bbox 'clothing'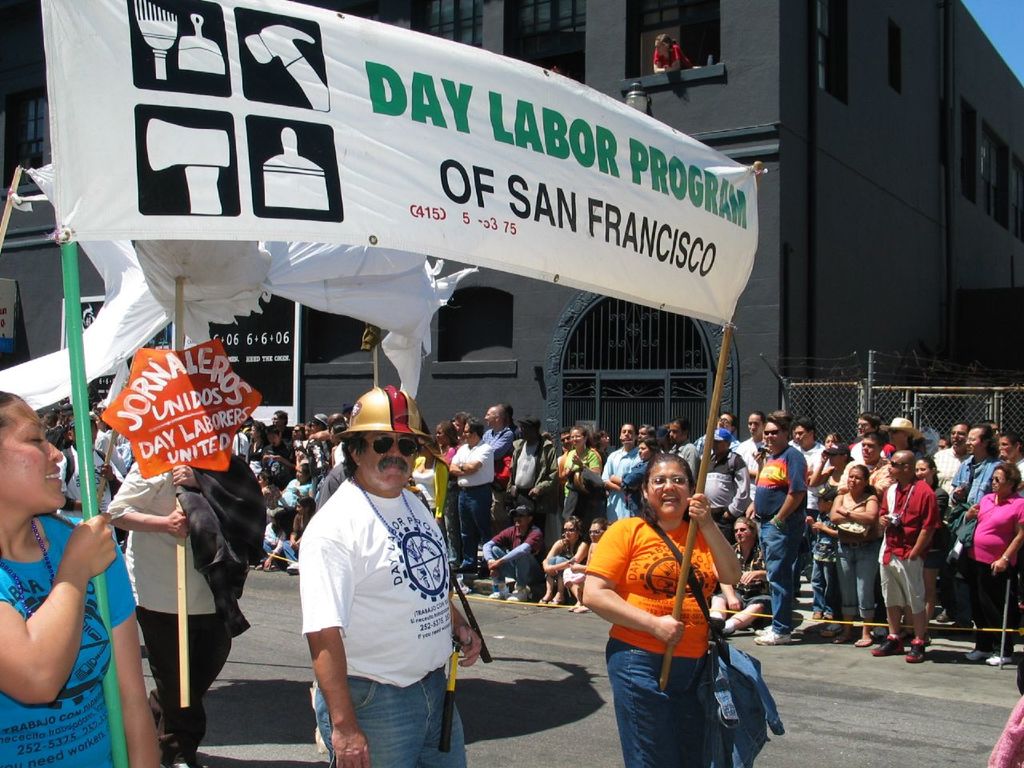
809/467/842/626
